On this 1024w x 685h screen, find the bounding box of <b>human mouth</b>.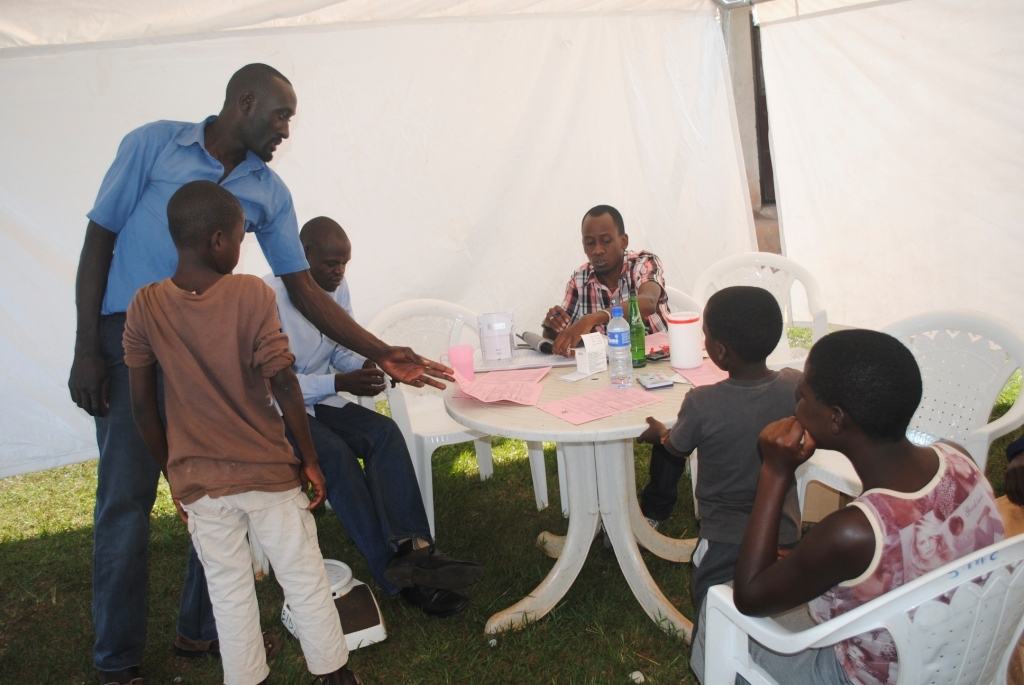
Bounding box: [x1=330, y1=275, x2=348, y2=288].
